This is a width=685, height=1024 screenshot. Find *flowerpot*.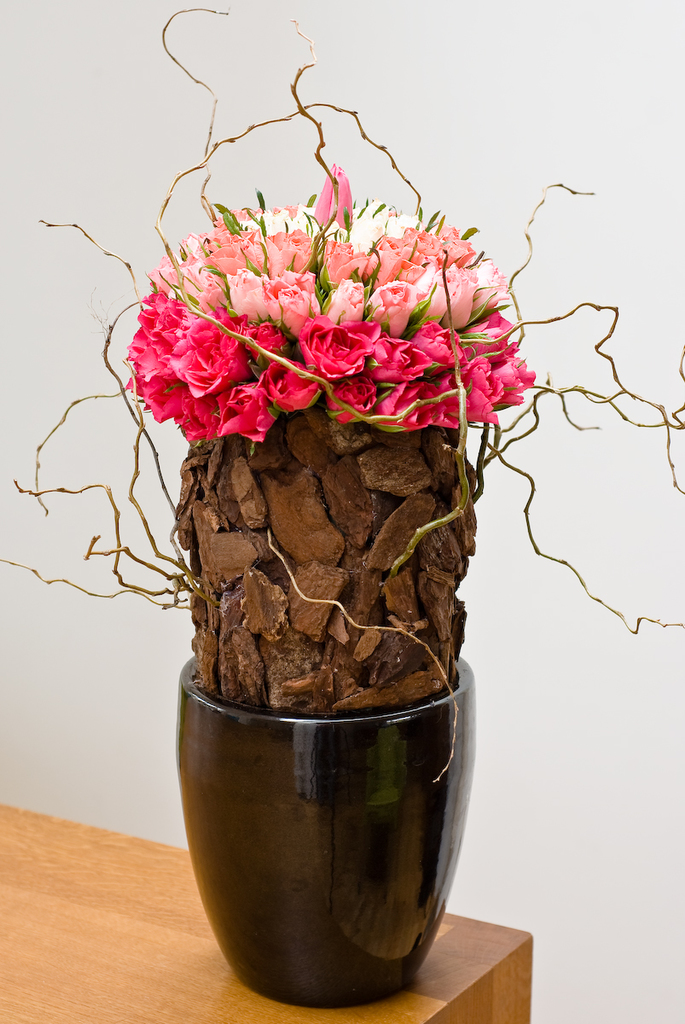
Bounding box: locate(173, 656, 473, 1007).
